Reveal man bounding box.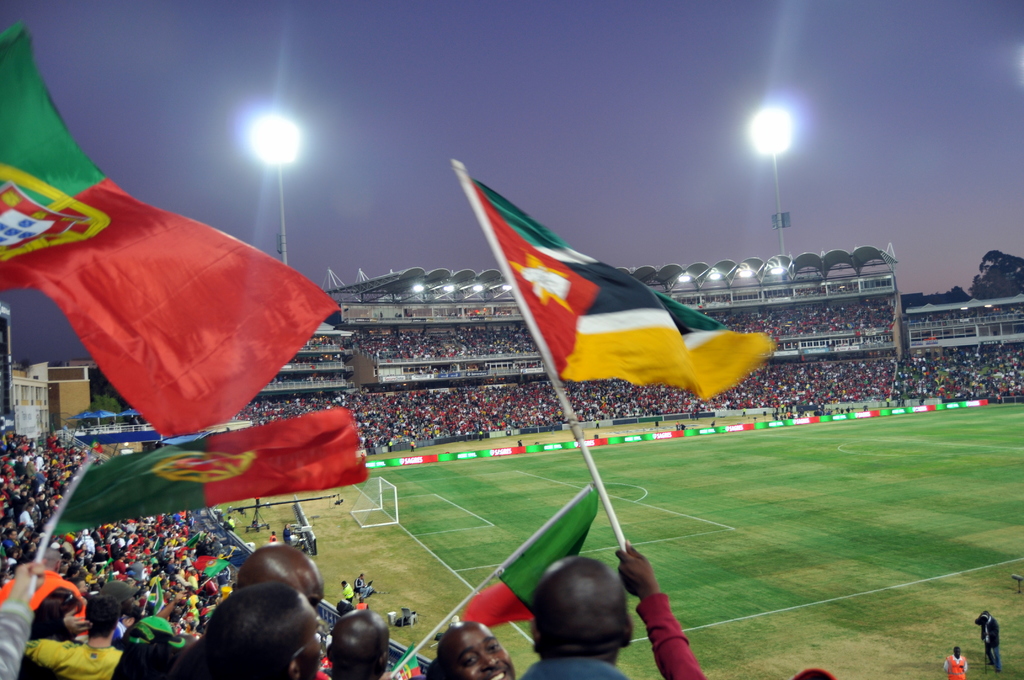
Revealed: BBox(945, 646, 972, 679).
